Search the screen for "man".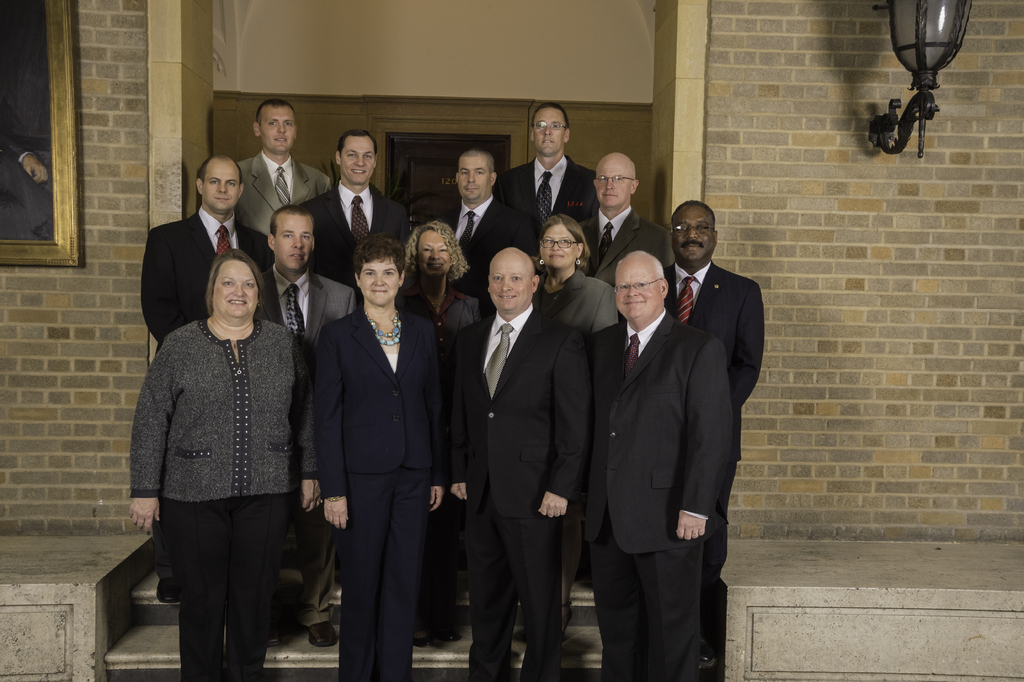
Found at crop(289, 124, 413, 310).
